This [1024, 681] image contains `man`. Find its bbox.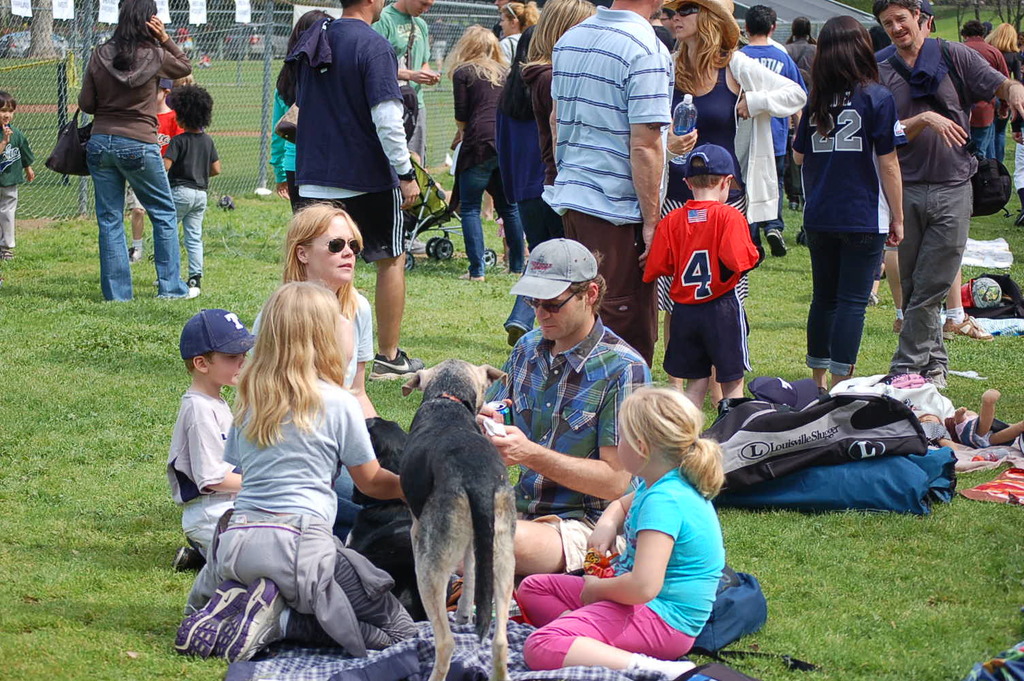
<bbox>867, 2, 1023, 392</bbox>.
